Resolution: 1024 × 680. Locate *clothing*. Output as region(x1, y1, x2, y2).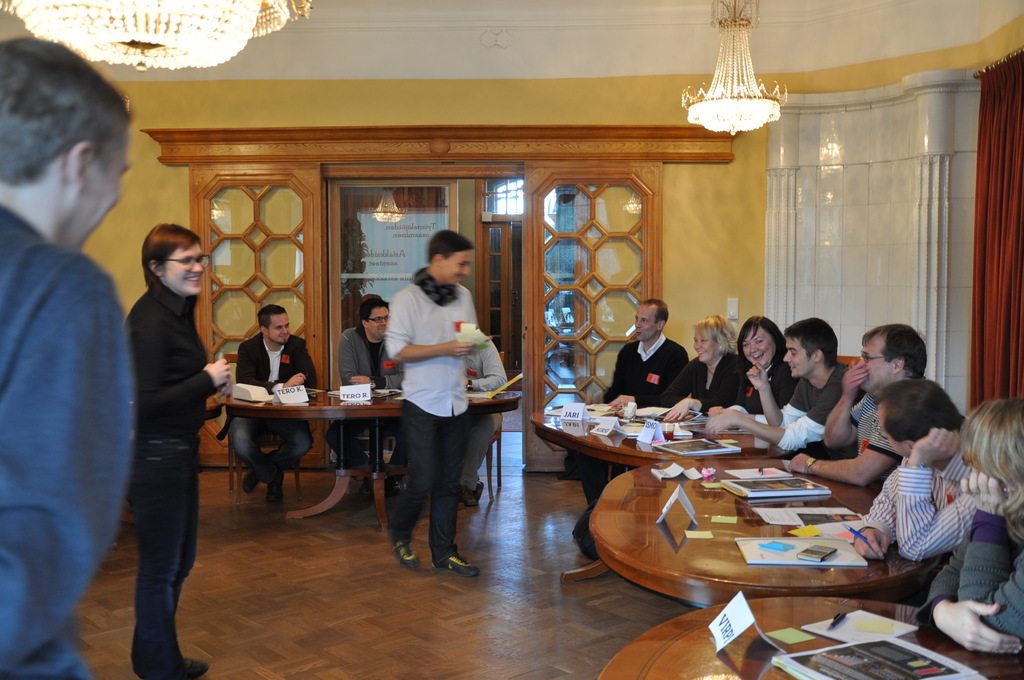
region(378, 243, 500, 536).
